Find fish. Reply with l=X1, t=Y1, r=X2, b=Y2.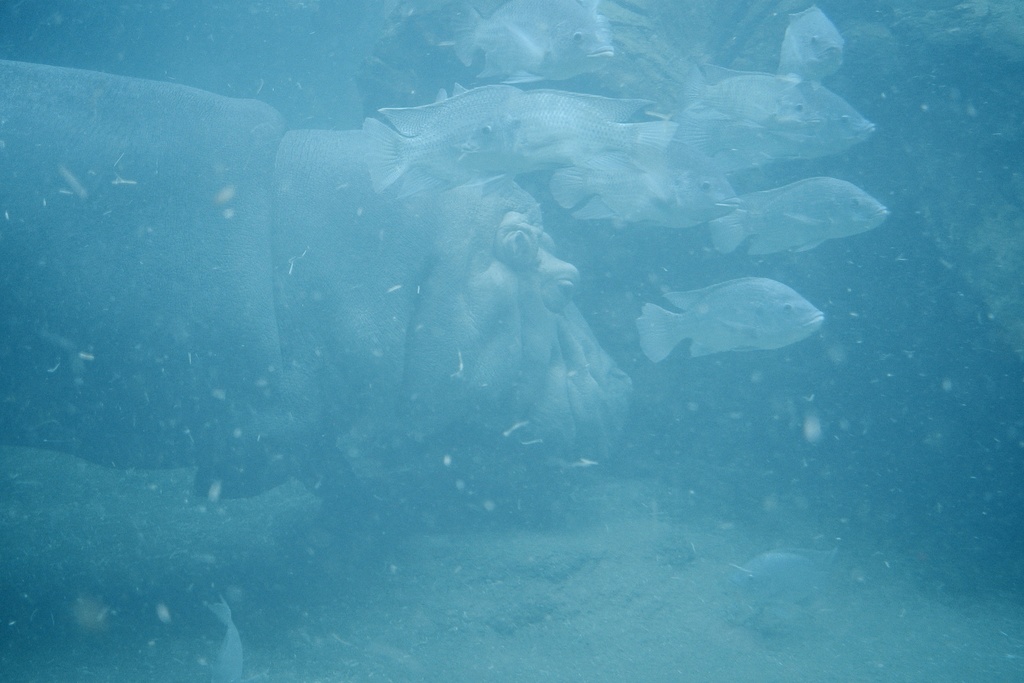
l=644, t=276, r=823, b=366.
